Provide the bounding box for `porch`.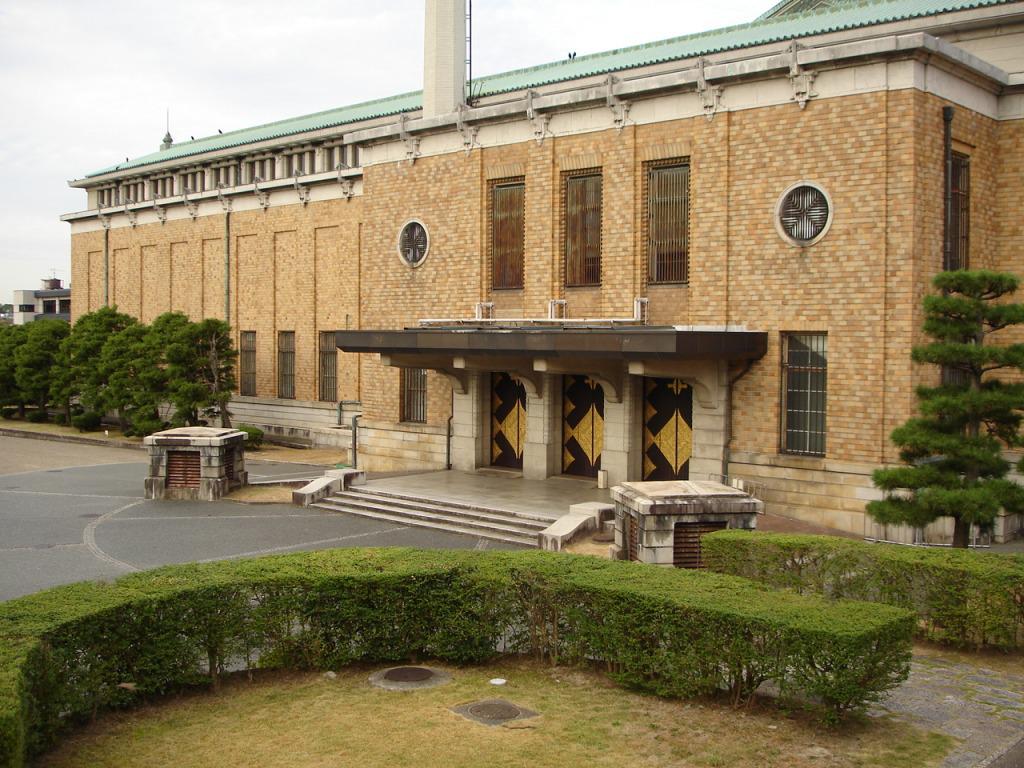
left=305, top=417, right=747, bottom=554.
